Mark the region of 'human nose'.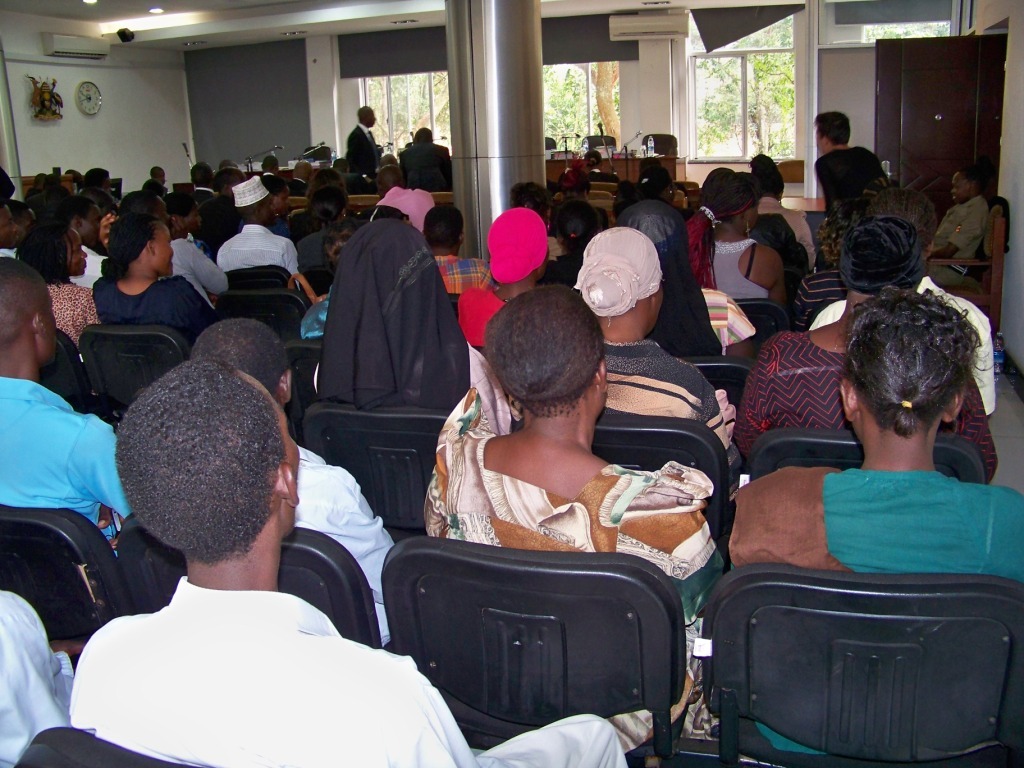
Region: 953:190:959:194.
